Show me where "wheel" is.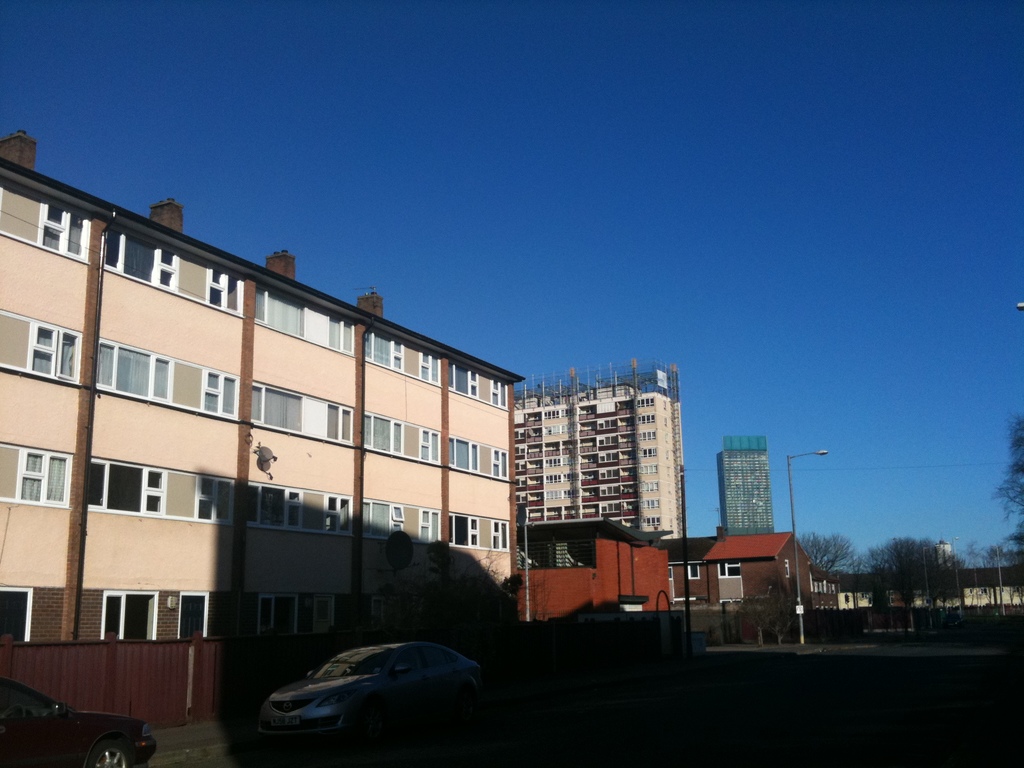
"wheel" is at 339, 704, 380, 752.
